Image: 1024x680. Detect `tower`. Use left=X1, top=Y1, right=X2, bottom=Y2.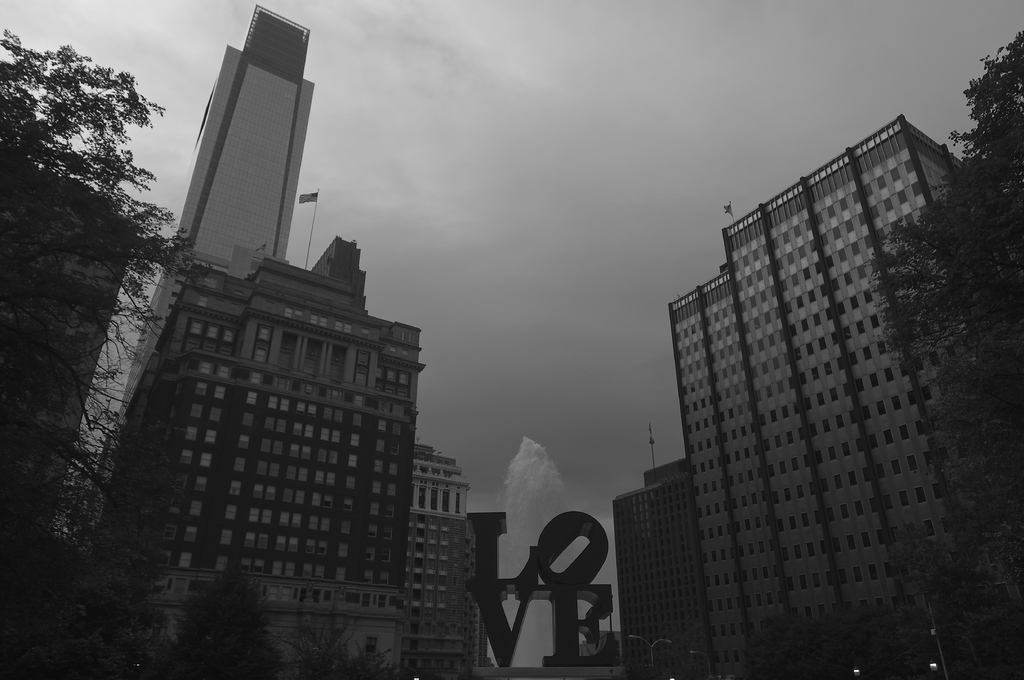
left=614, top=427, right=714, bottom=679.
